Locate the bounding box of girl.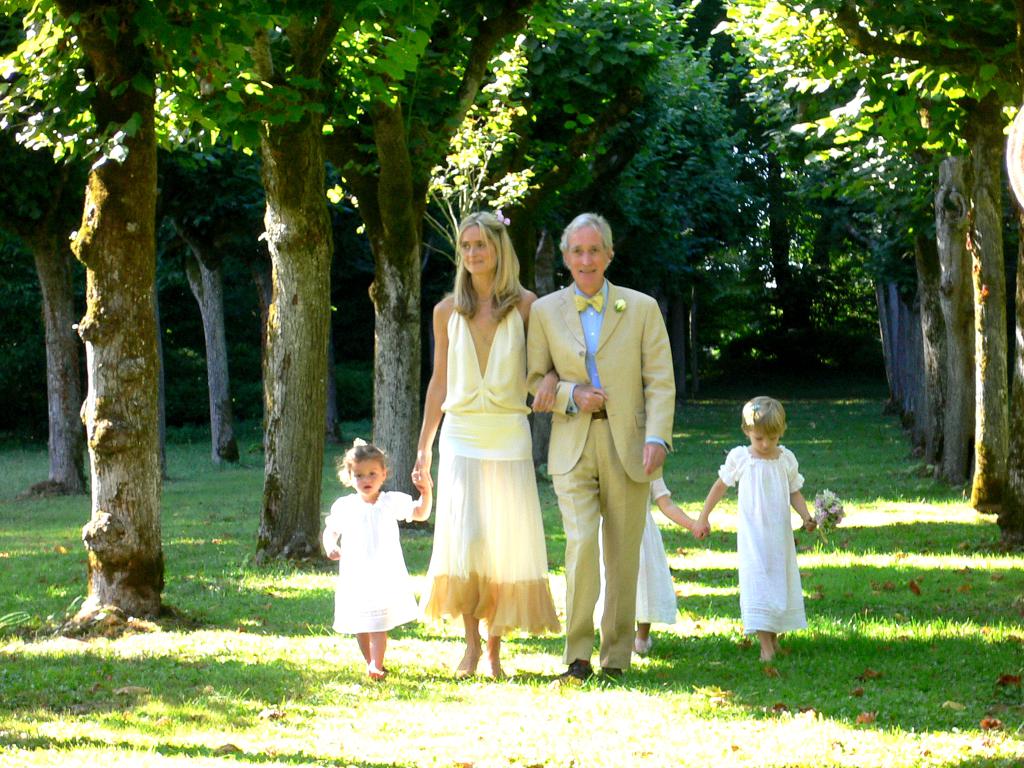
Bounding box: bbox=[589, 477, 710, 653].
